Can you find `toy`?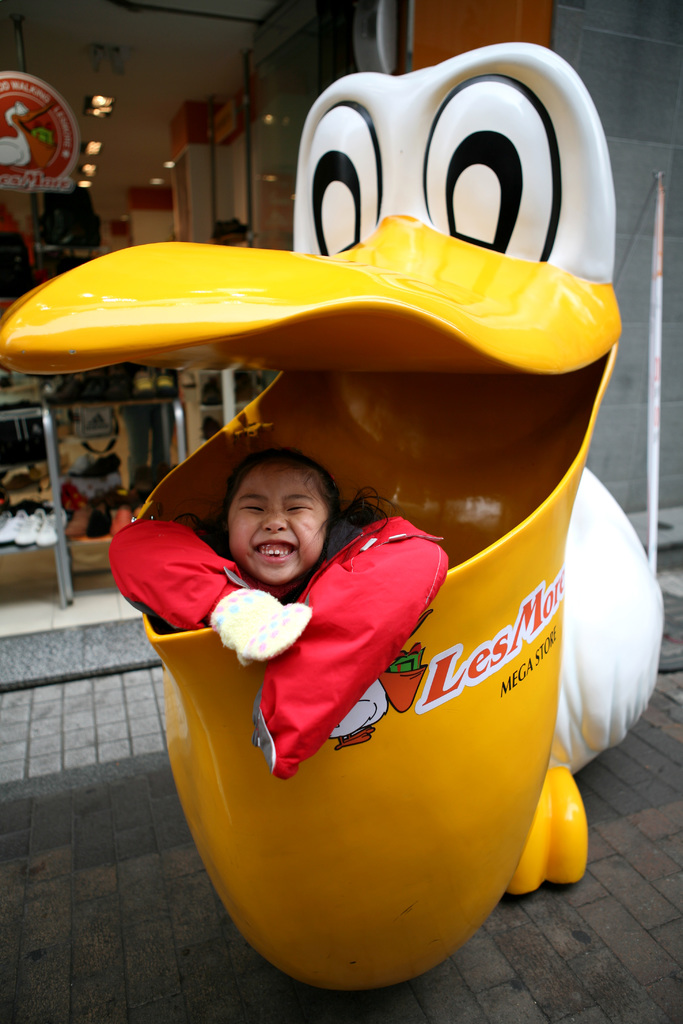
Yes, bounding box: 0:40:662:1002.
